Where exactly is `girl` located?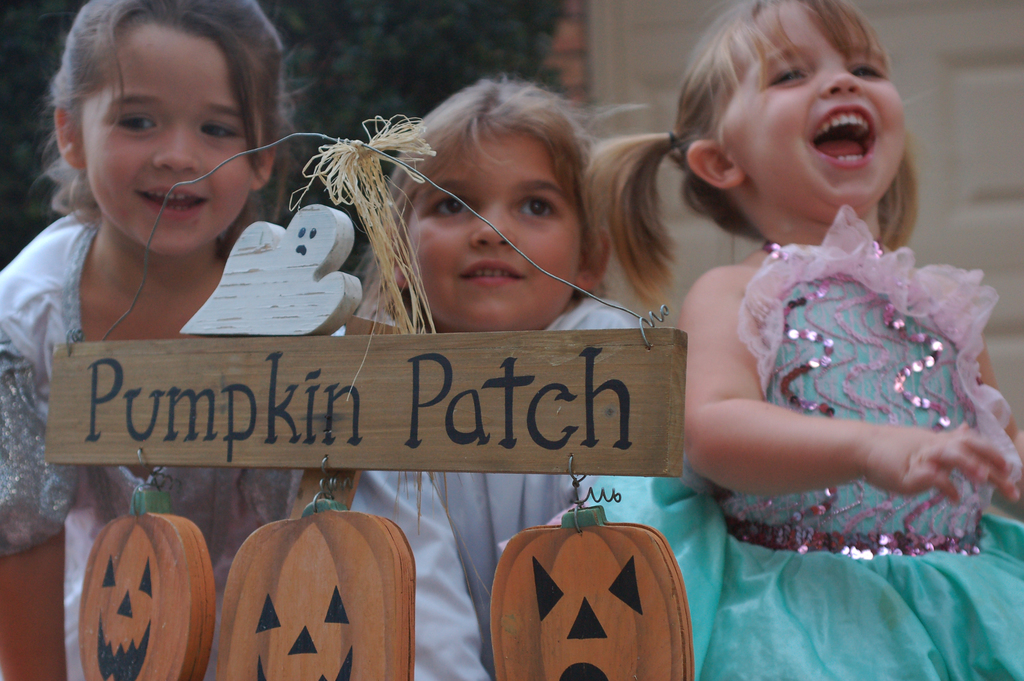
Its bounding box is [0,1,488,678].
